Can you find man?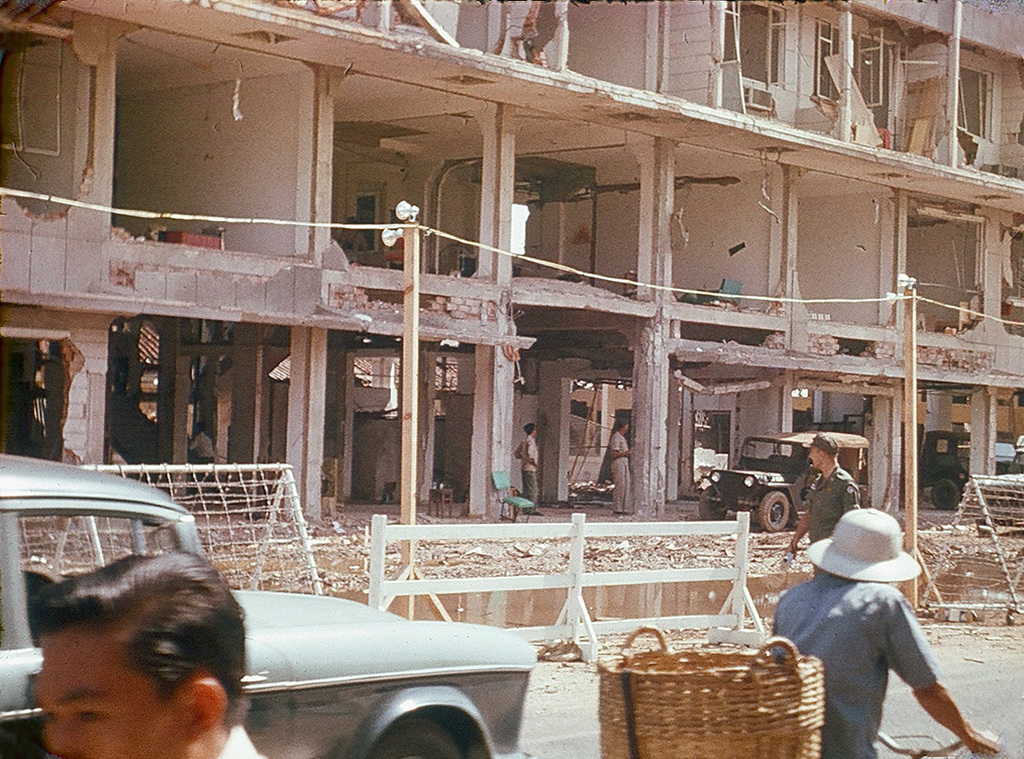
Yes, bounding box: region(32, 551, 275, 758).
